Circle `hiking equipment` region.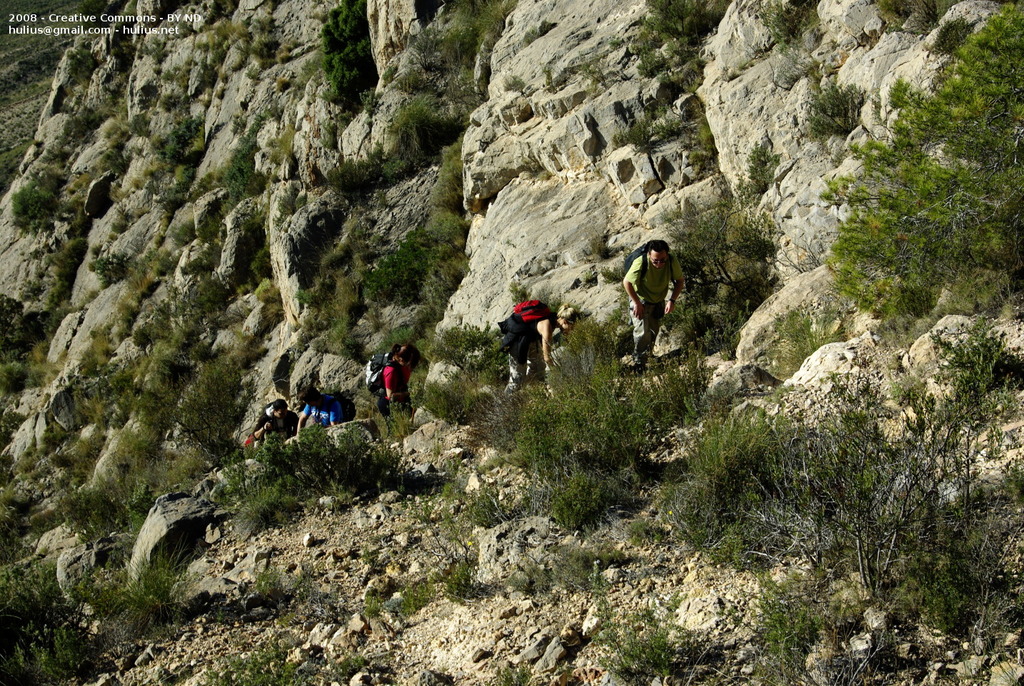
Region: bbox=(368, 349, 406, 399).
